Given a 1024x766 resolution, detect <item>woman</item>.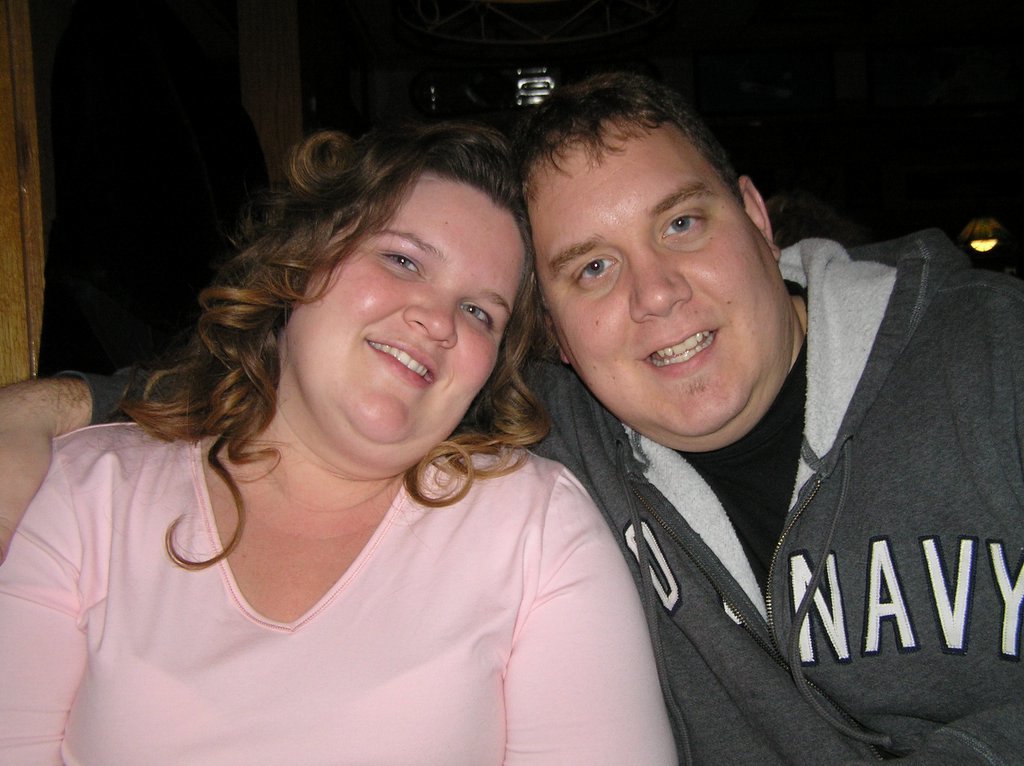
left=24, top=92, right=692, bottom=761.
